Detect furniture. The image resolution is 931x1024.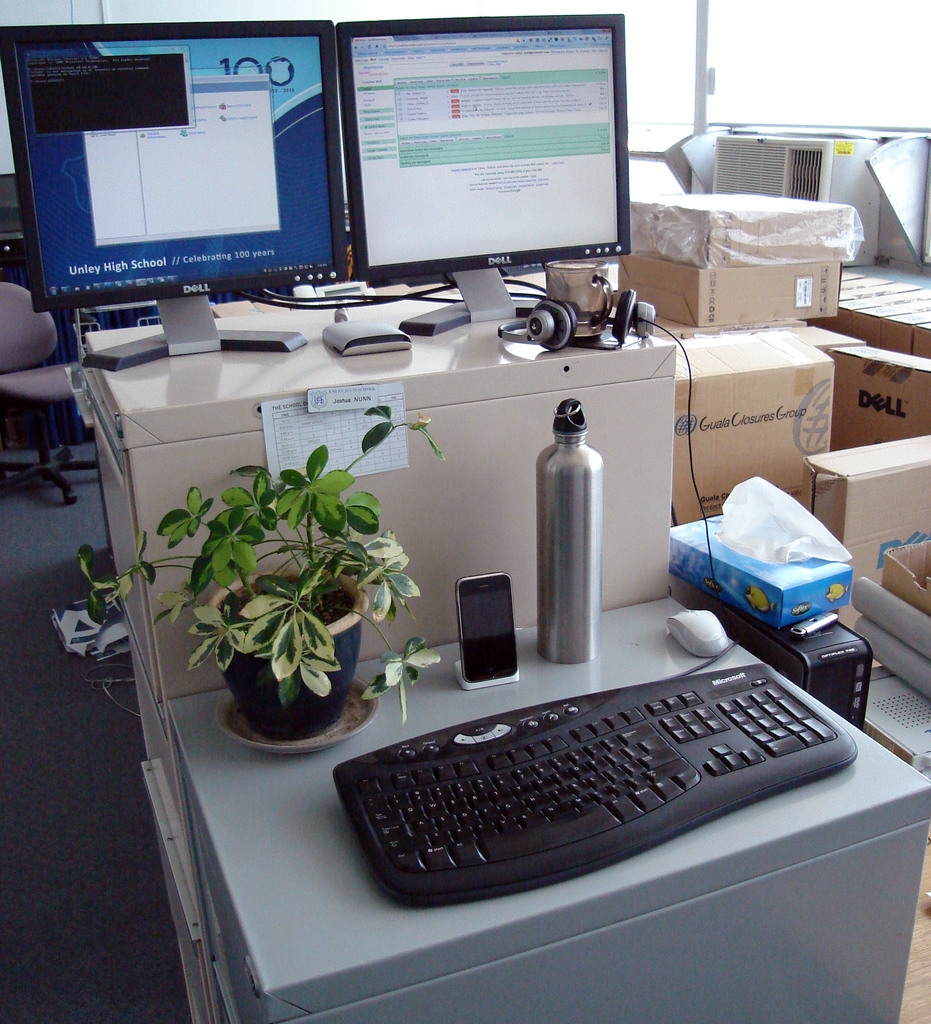
[x1=85, y1=289, x2=677, y2=703].
